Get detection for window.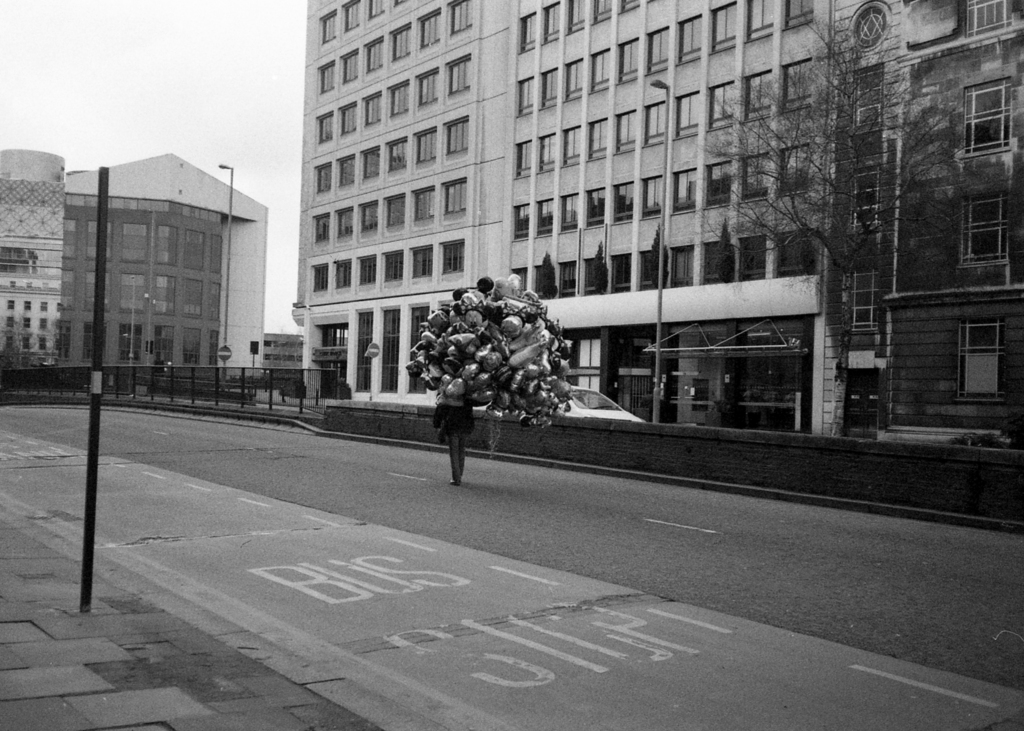
Detection: [568, 0, 584, 37].
